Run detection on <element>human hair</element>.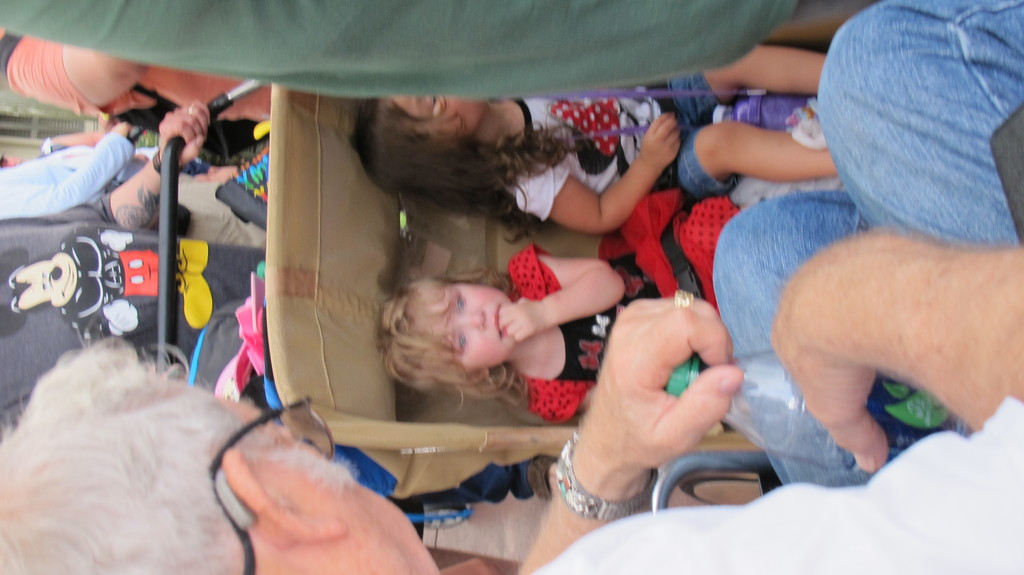
Result: bbox=[346, 94, 579, 239].
